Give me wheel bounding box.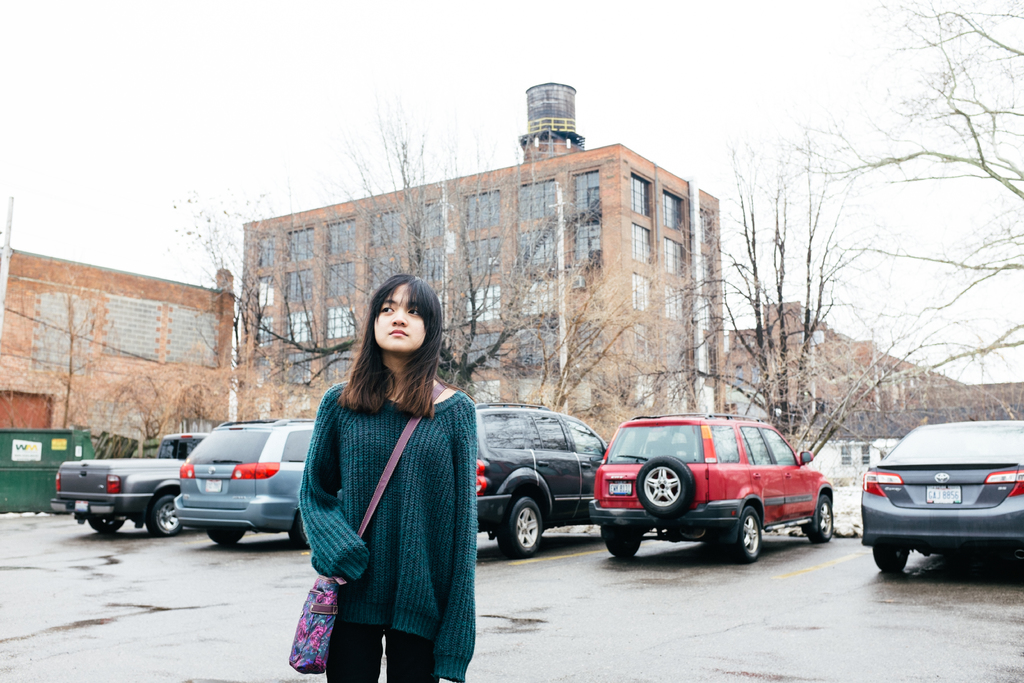
BBox(501, 493, 542, 557).
